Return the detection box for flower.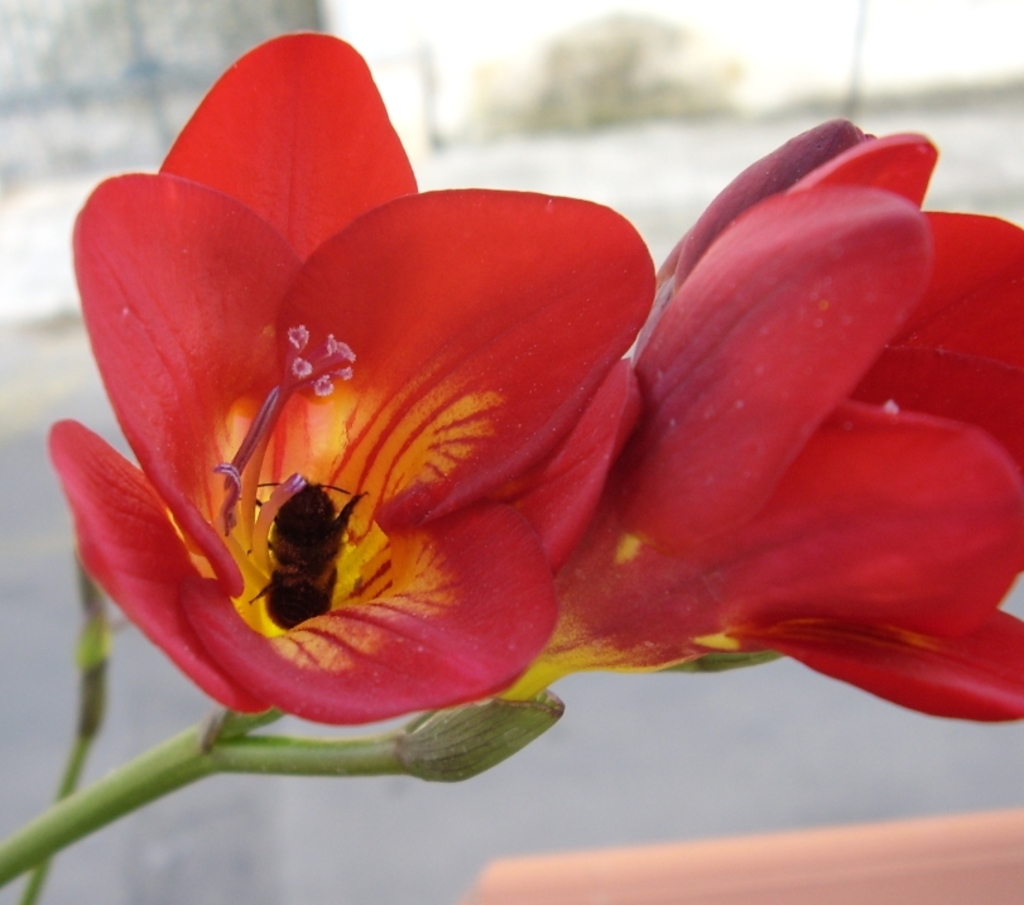
(42, 30, 645, 748).
